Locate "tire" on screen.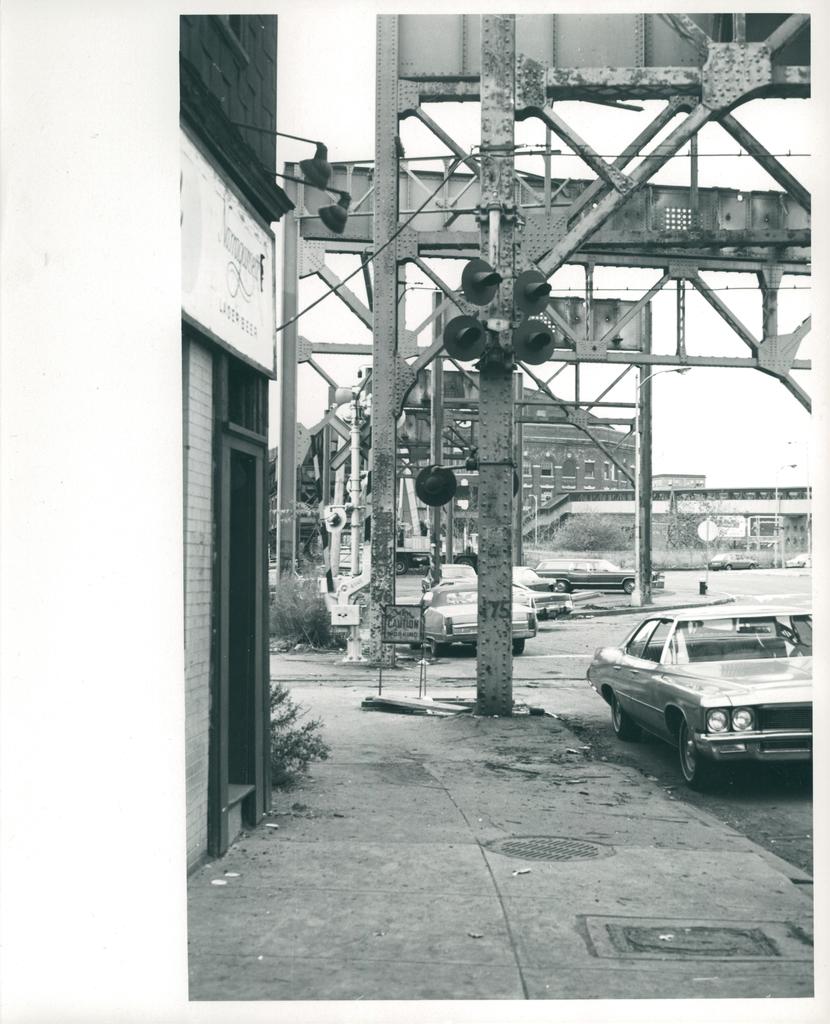
On screen at Rect(625, 575, 641, 593).
